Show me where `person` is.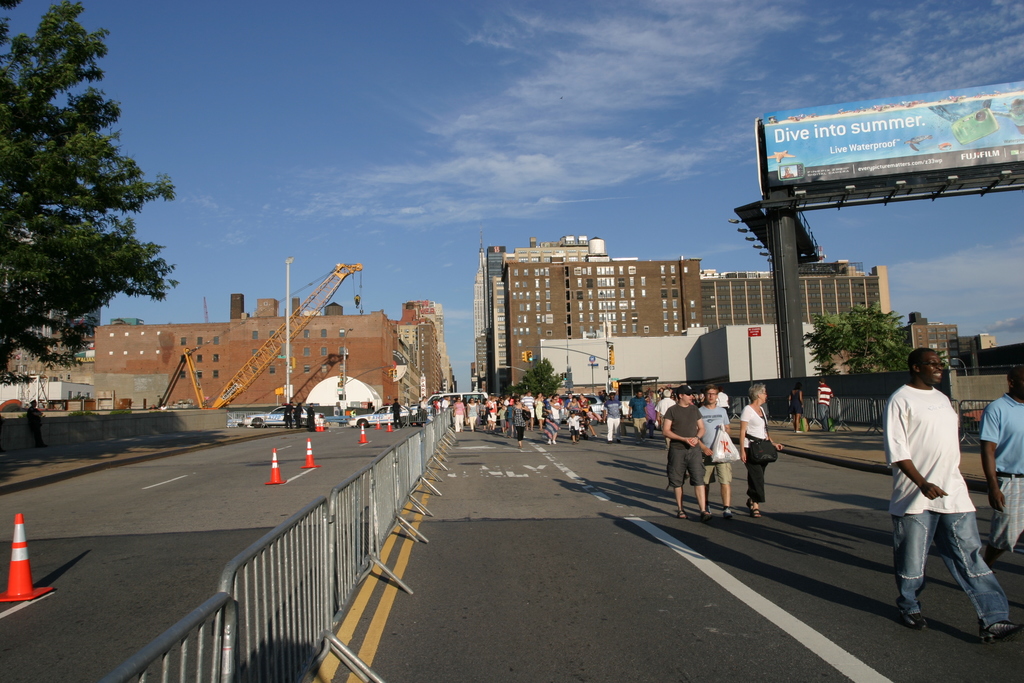
`person` is at (left=601, top=393, right=623, bottom=443).
